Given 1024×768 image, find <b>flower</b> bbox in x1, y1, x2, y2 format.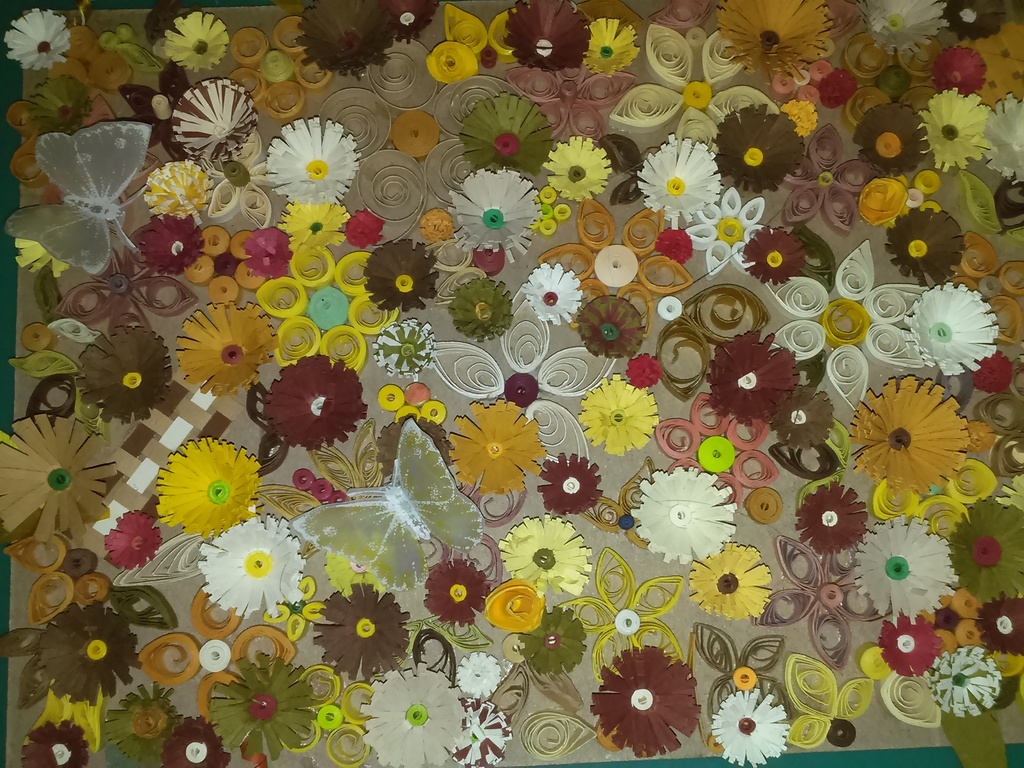
32, 71, 85, 135.
